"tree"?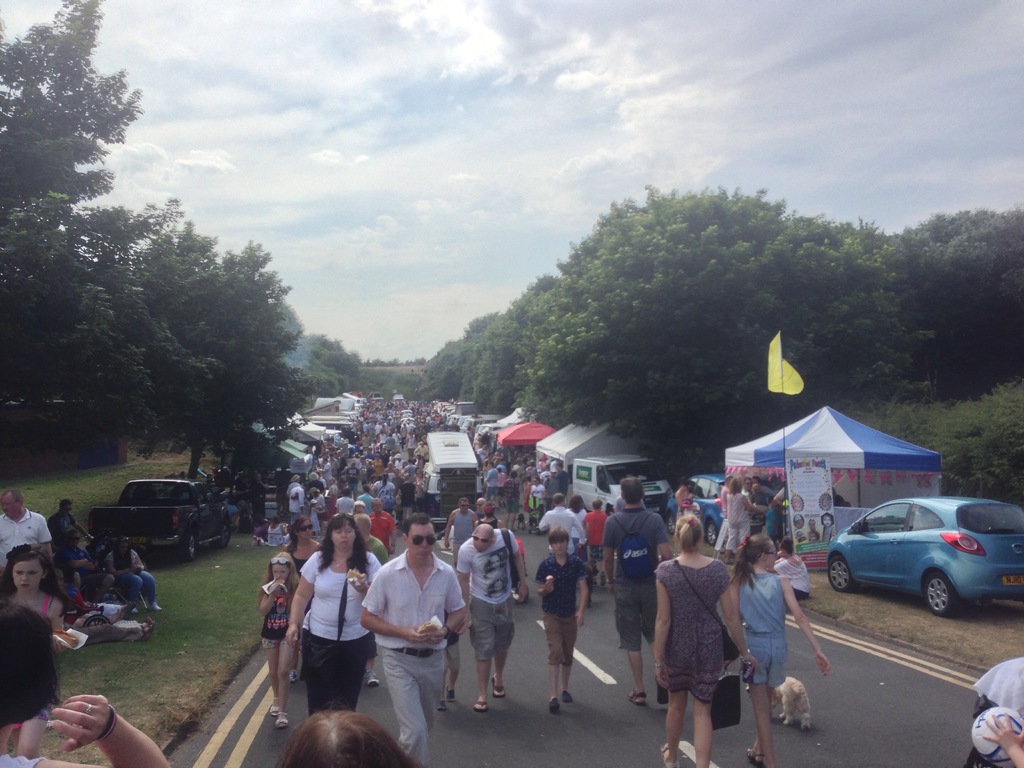
<bbox>281, 355, 332, 396</bbox>
